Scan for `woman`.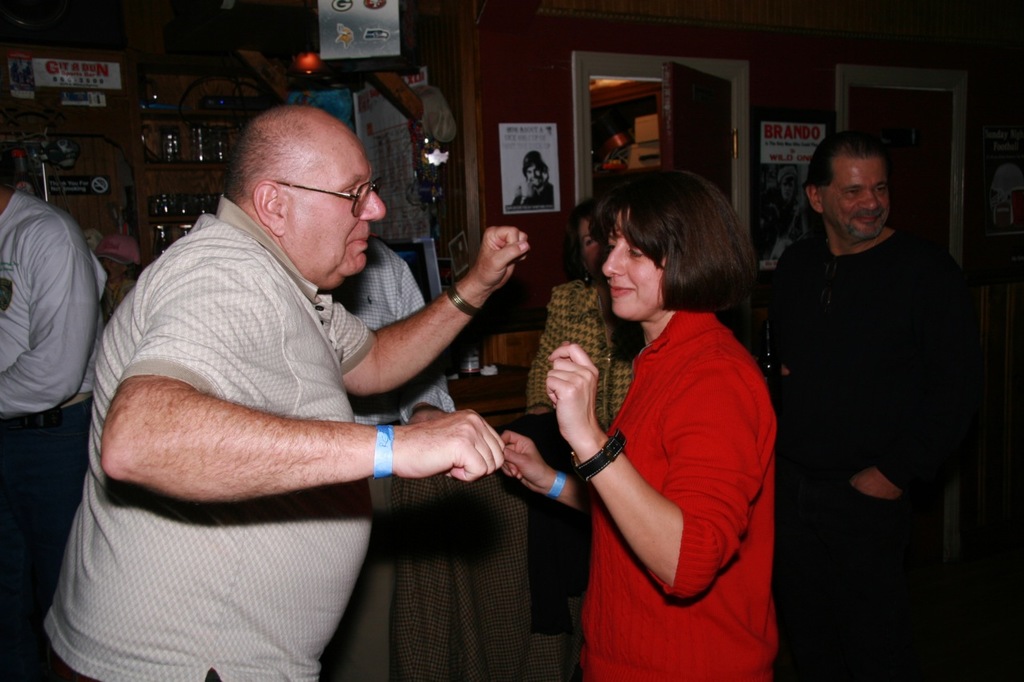
Scan result: select_region(518, 193, 642, 426).
